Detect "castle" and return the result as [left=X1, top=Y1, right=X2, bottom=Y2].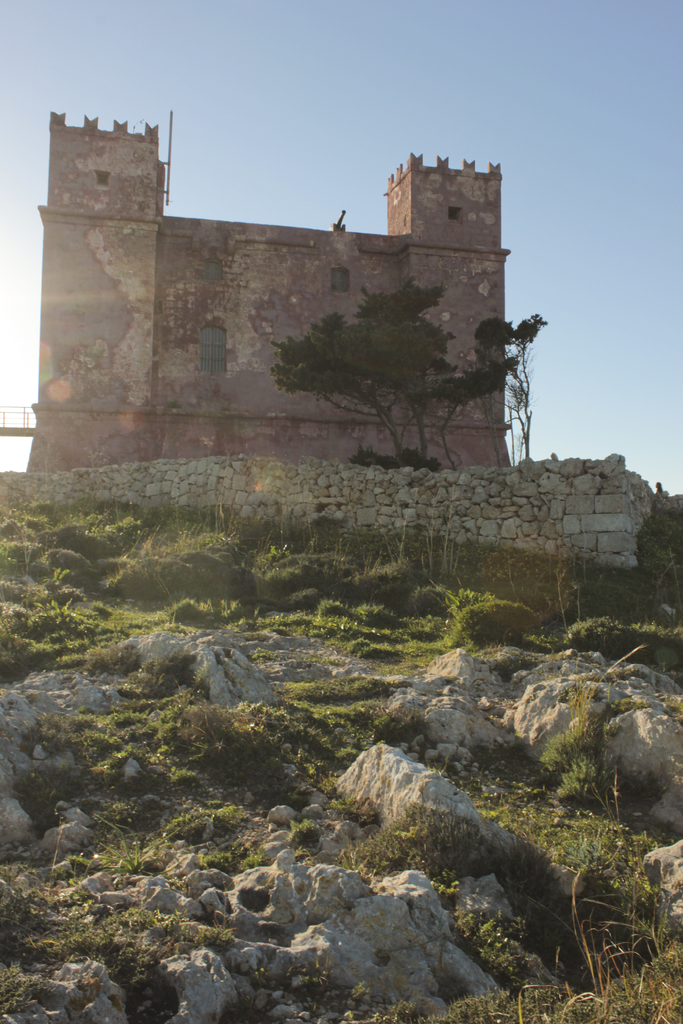
[left=24, top=86, right=555, bottom=534].
